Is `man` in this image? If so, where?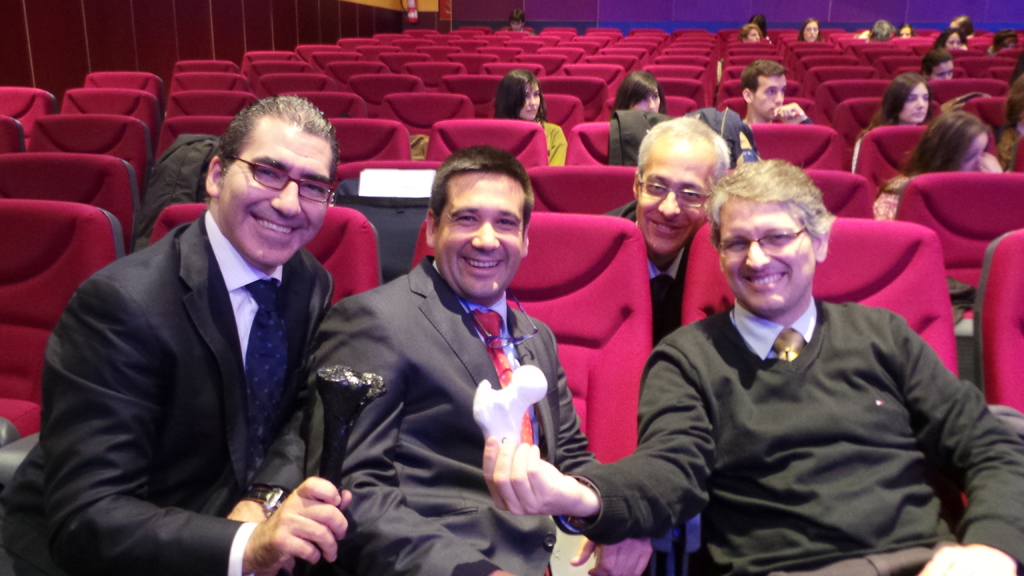
Yes, at l=483, t=156, r=1023, b=575.
